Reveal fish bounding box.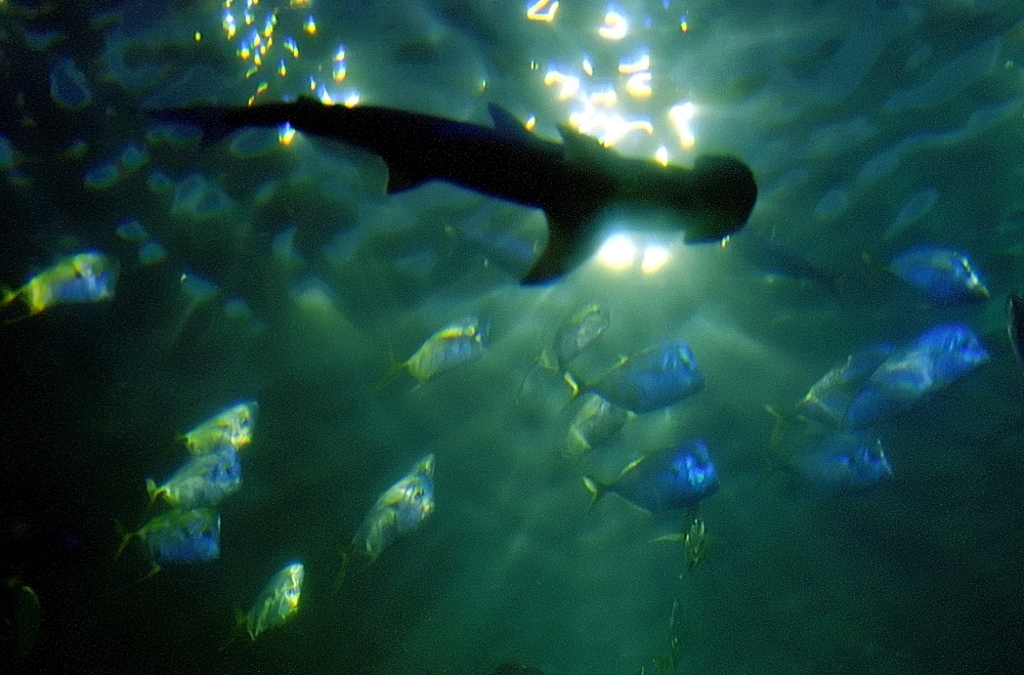
Revealed: 166:400:261:455.
